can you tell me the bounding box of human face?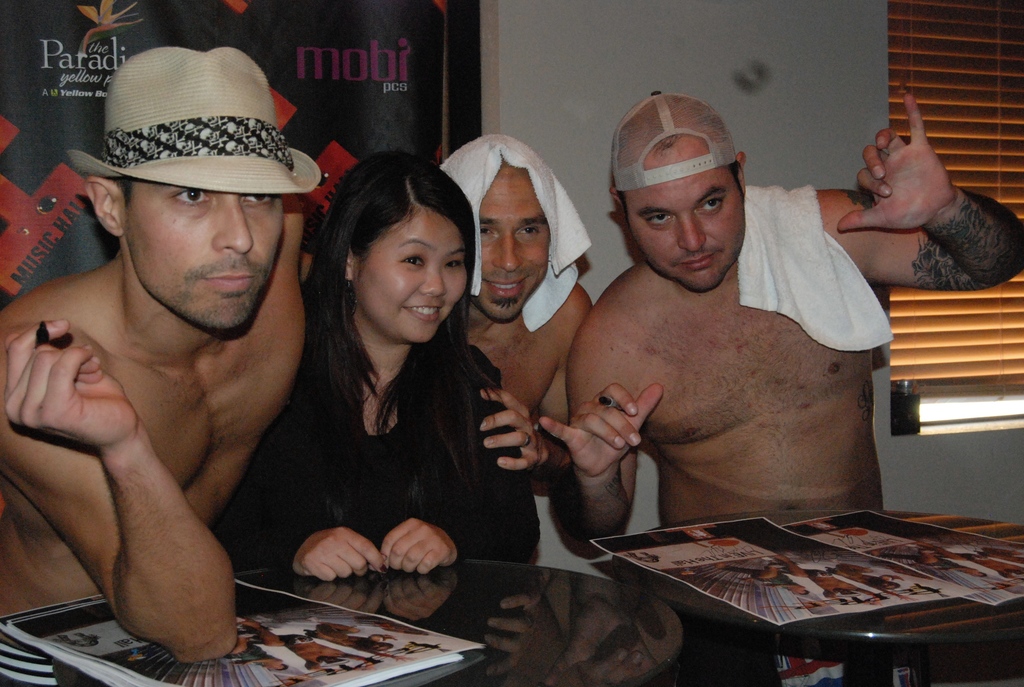
[x1=635, y1=144, x2=750, y2=297].
